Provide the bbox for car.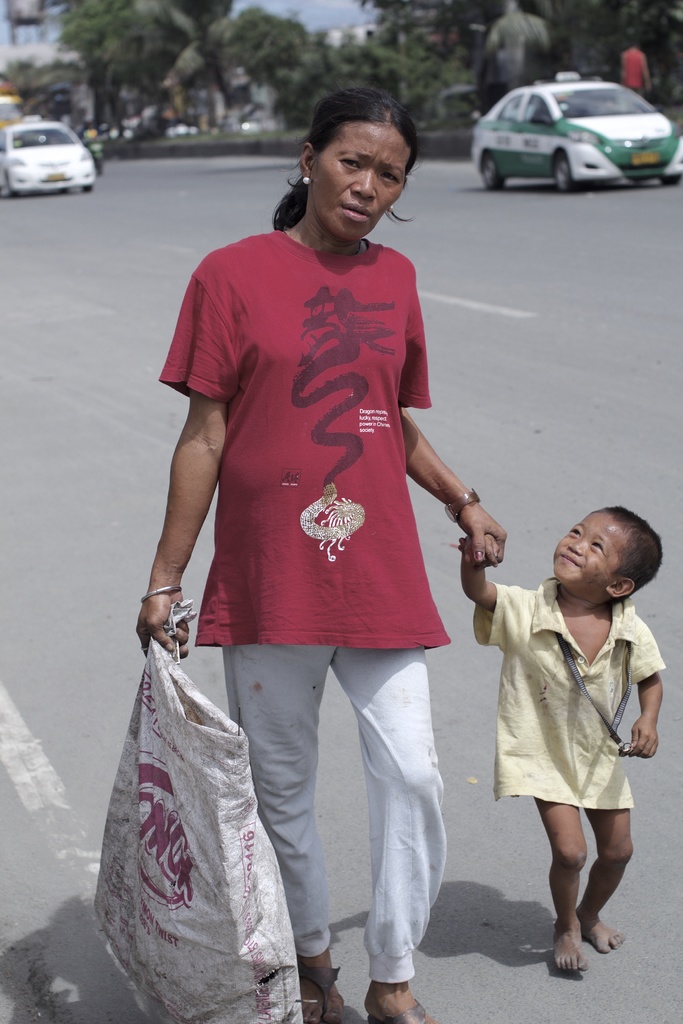
[x1=474, y1=65, x2=681, y2=177].
